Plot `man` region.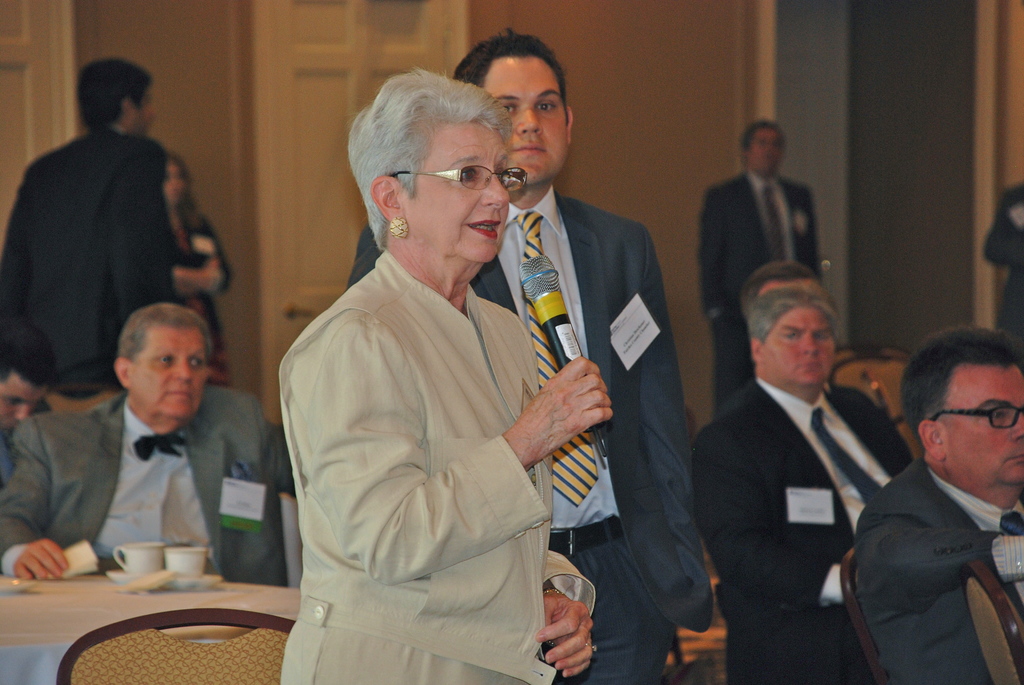
Plotted at 348:29:714:684.
